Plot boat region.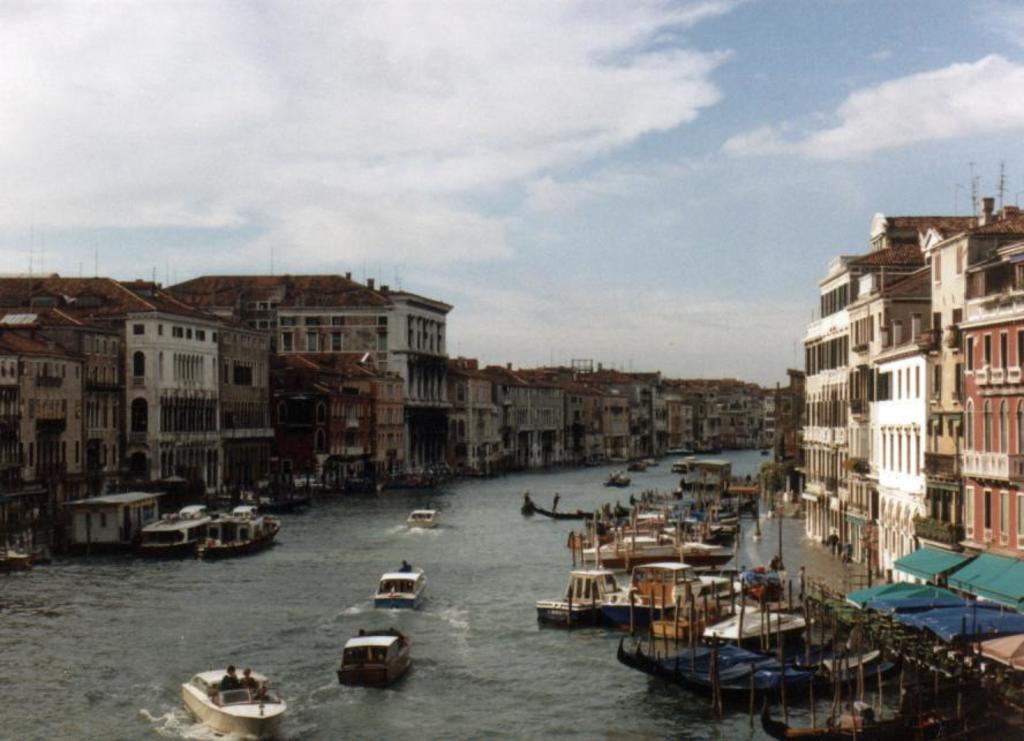
Plotted at (673, 458, 692, 474).
